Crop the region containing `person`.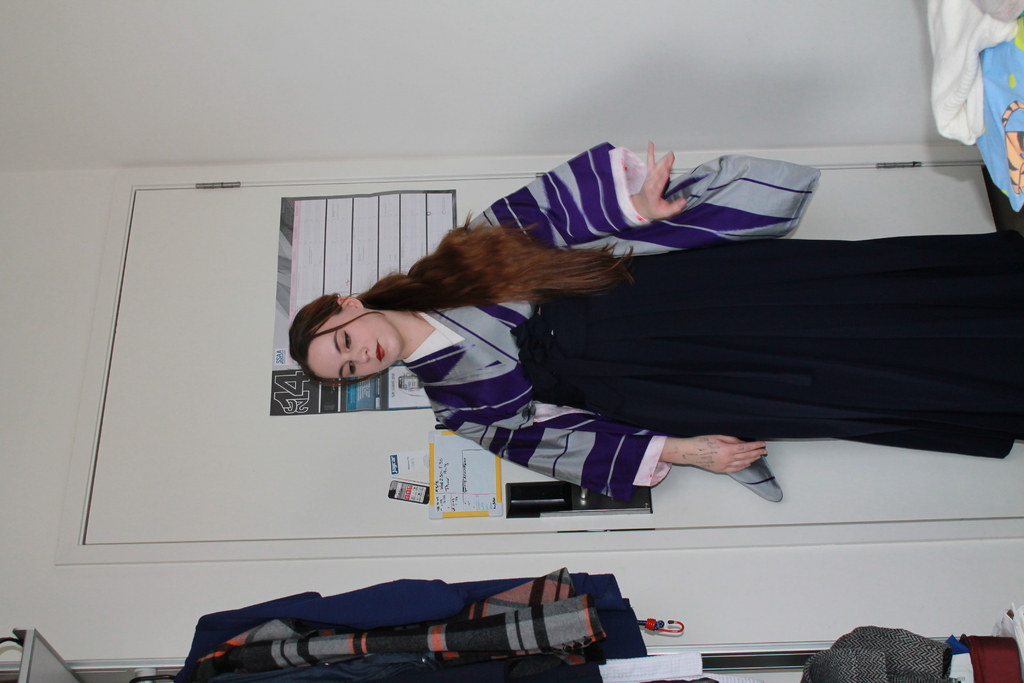
Crop region: Rect(287, 134, 1023, 506).
